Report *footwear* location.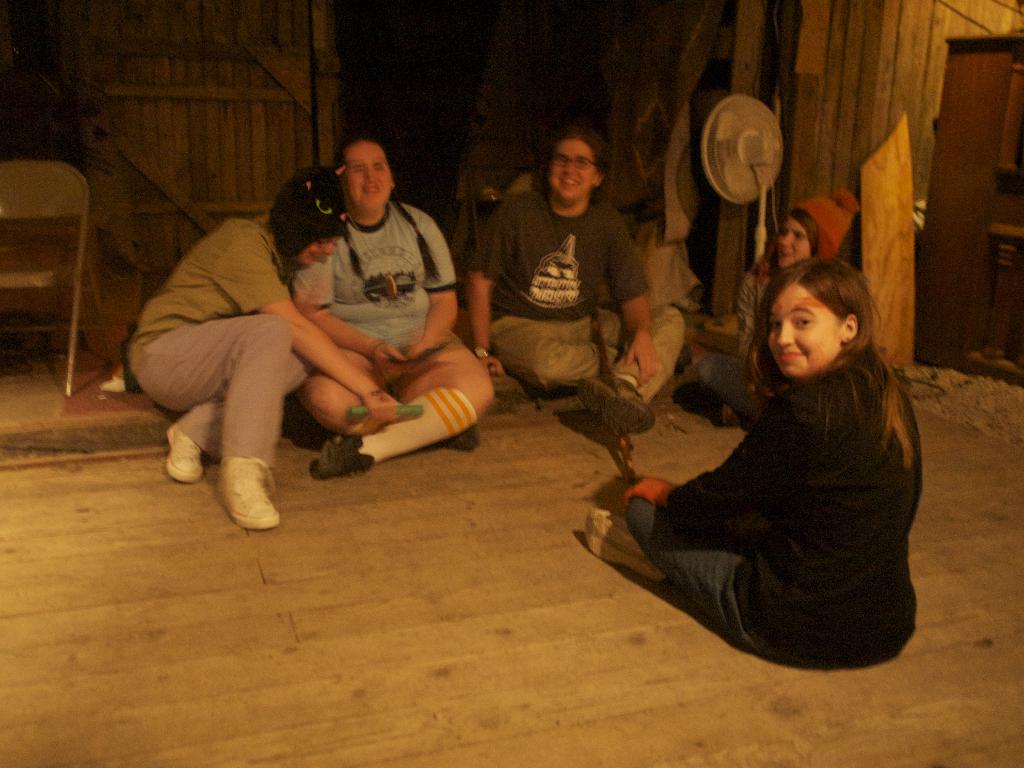
Report: l=588, t=508, r=675, b=586.
